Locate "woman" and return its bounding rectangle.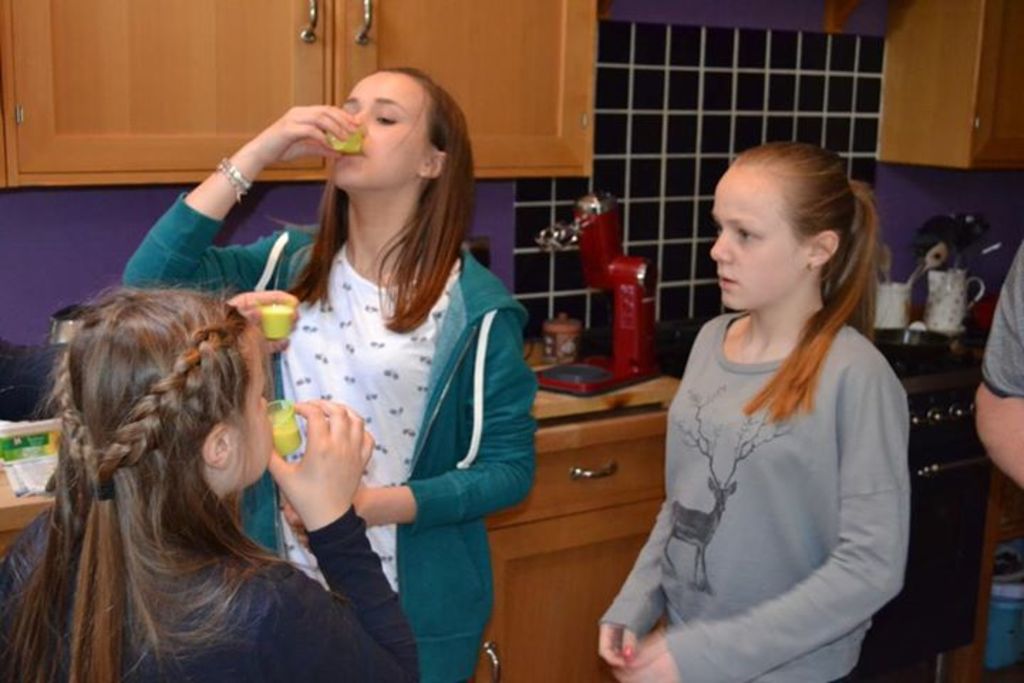
<bbox>610, 157, 942, 682</bbox>.
